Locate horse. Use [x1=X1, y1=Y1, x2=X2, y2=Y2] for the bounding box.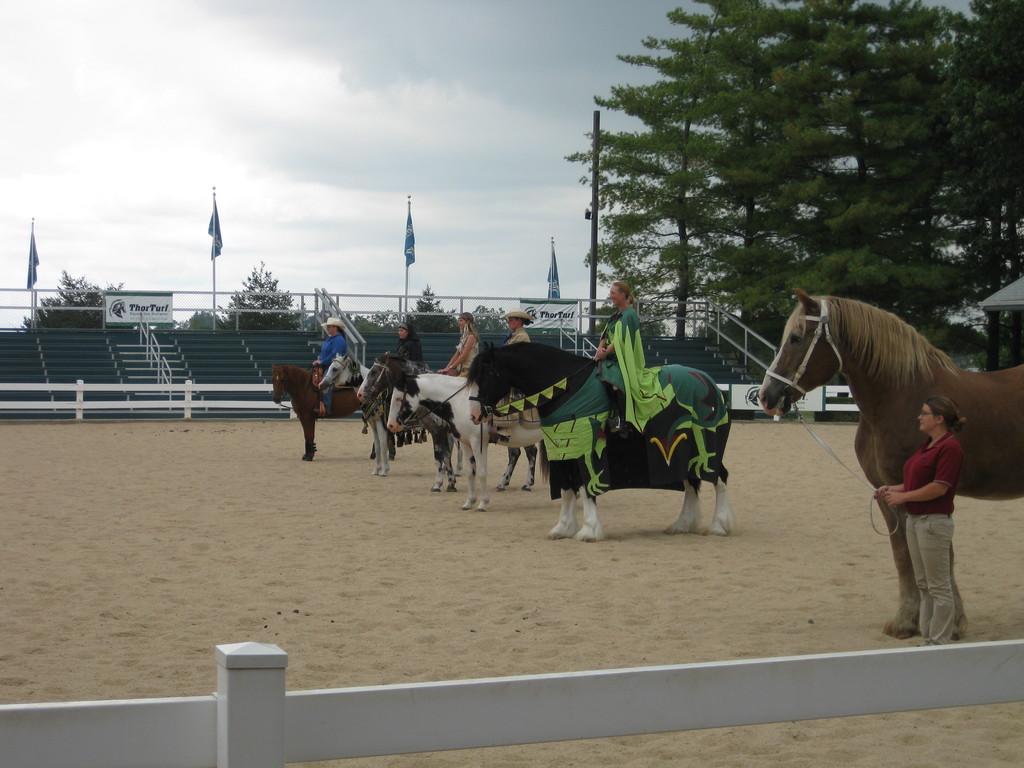
[x1=354, y1=351, x2=540, y2=490].
